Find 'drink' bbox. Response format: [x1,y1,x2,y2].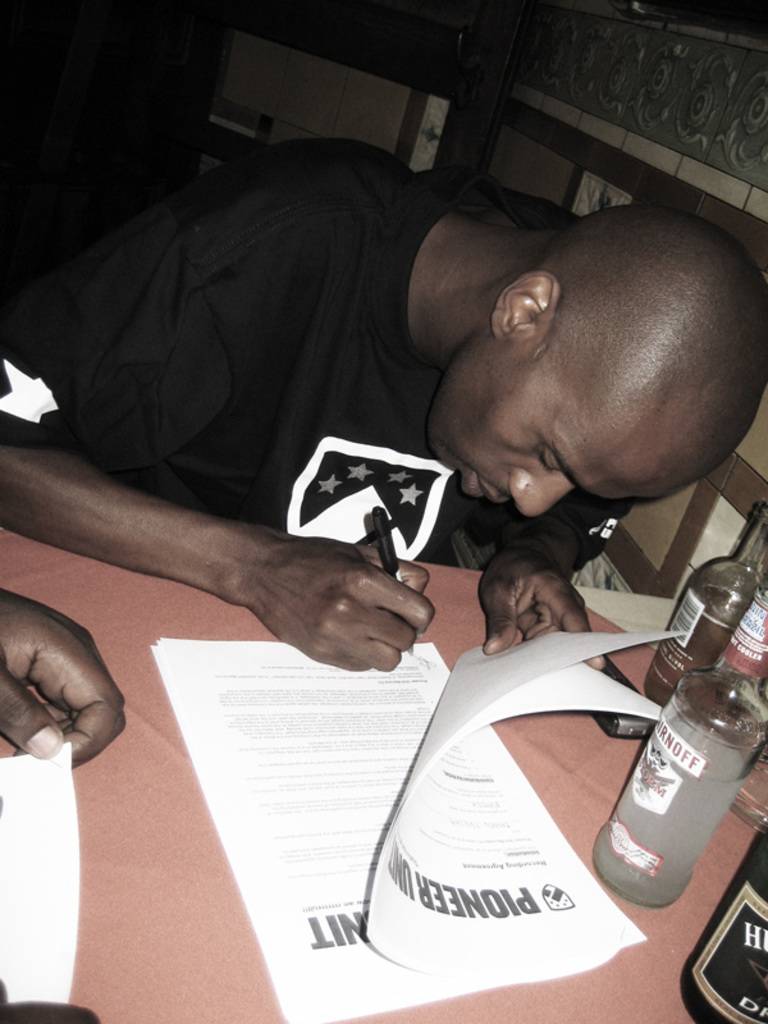
[609,671,727,910].
